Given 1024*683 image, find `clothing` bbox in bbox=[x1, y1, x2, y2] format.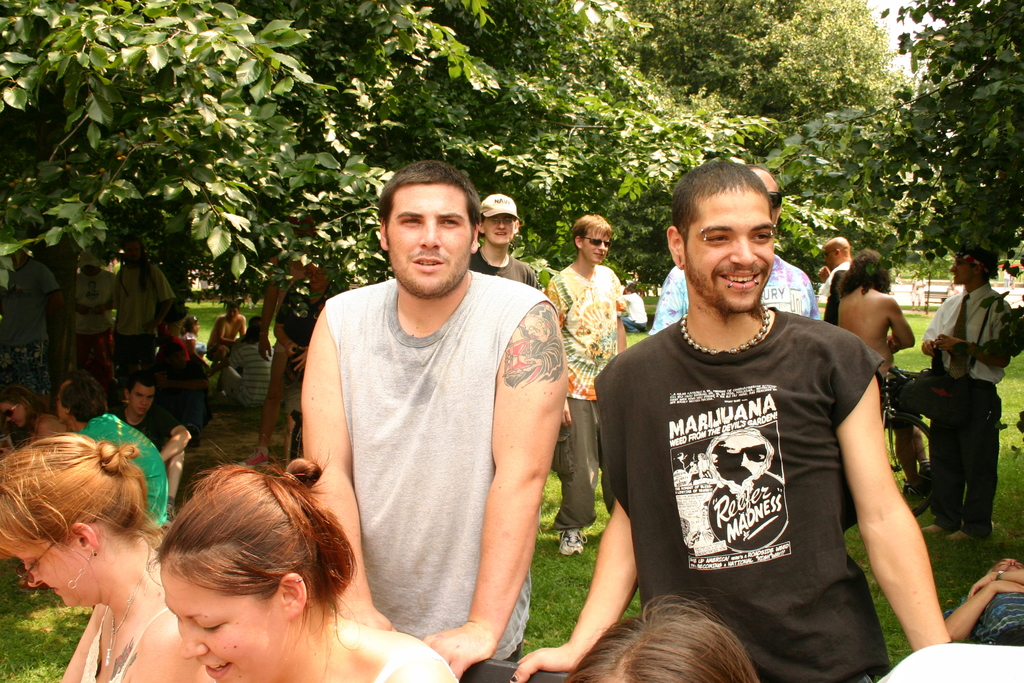
bbox=[470, 249, 533, 282].
